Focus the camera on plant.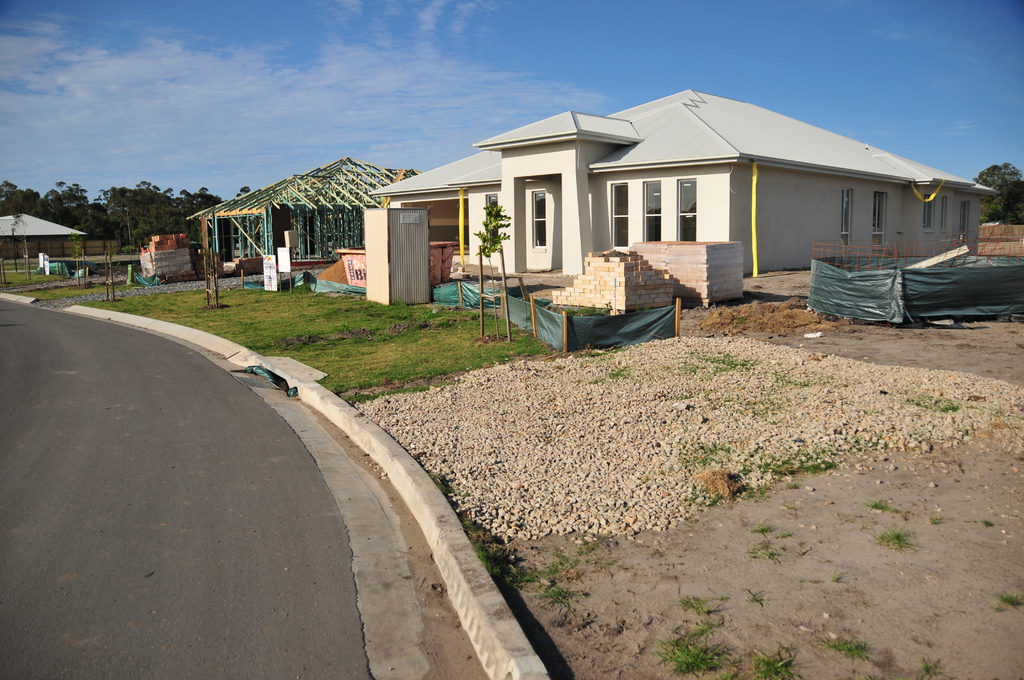
Focus region: <region>748, 547, 779, 563</region>.
